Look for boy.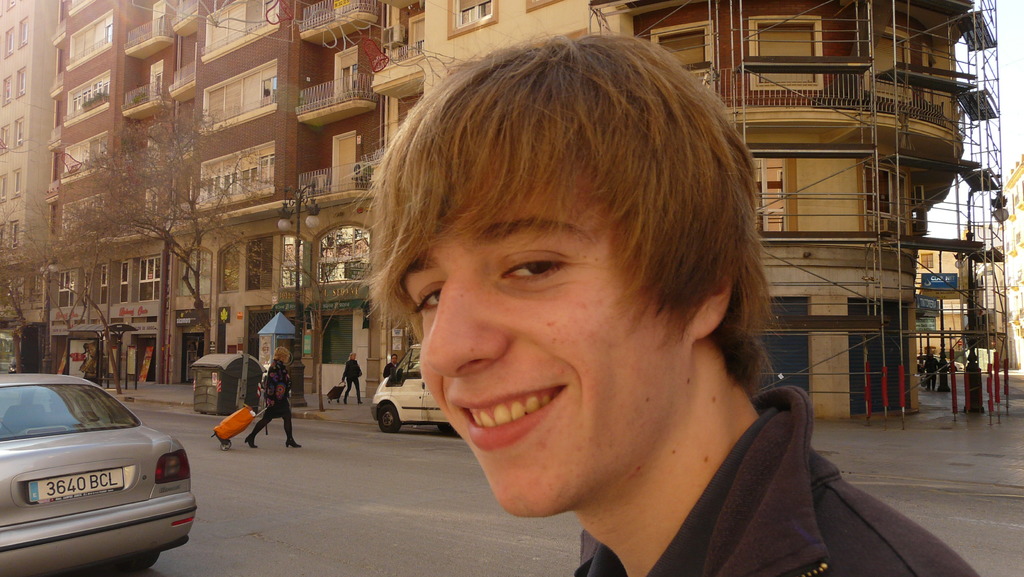
Found: <box>335,44,868,567</box>.
